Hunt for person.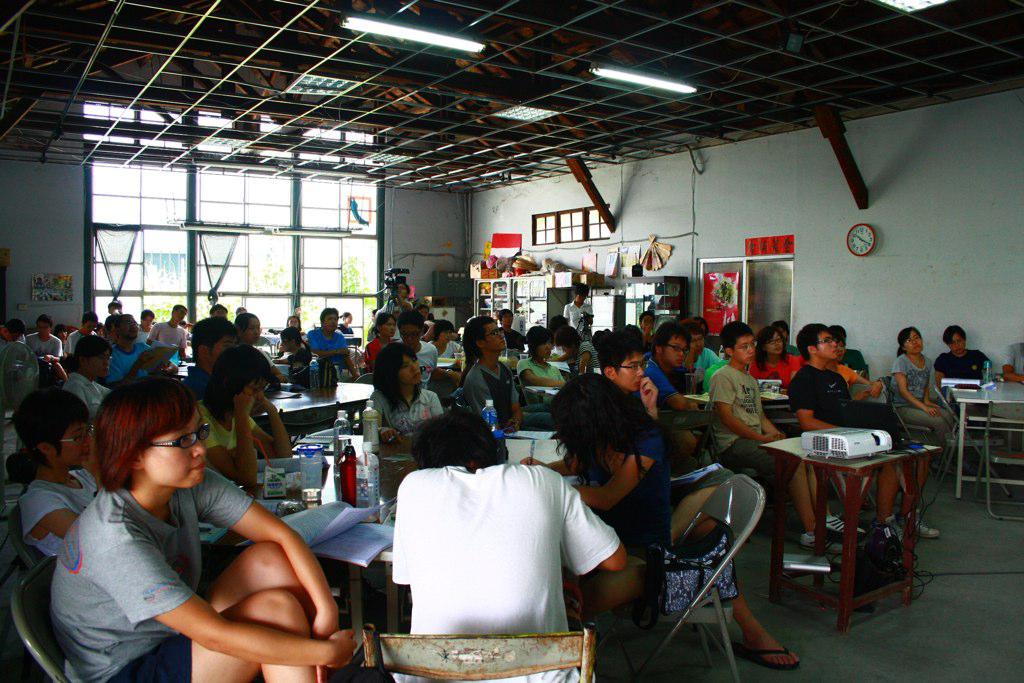
Hunted down at bbox=[558, 280, 604, 344].
